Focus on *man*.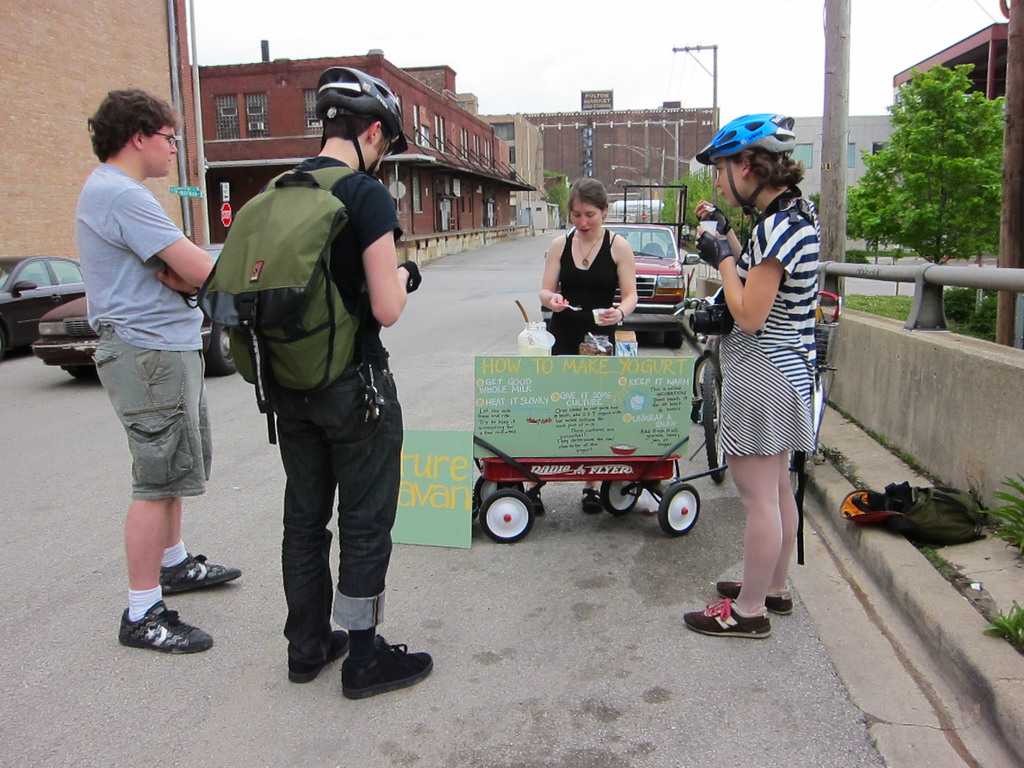
Focused at (x1=74, y1=79, x2=269, y2=664).
